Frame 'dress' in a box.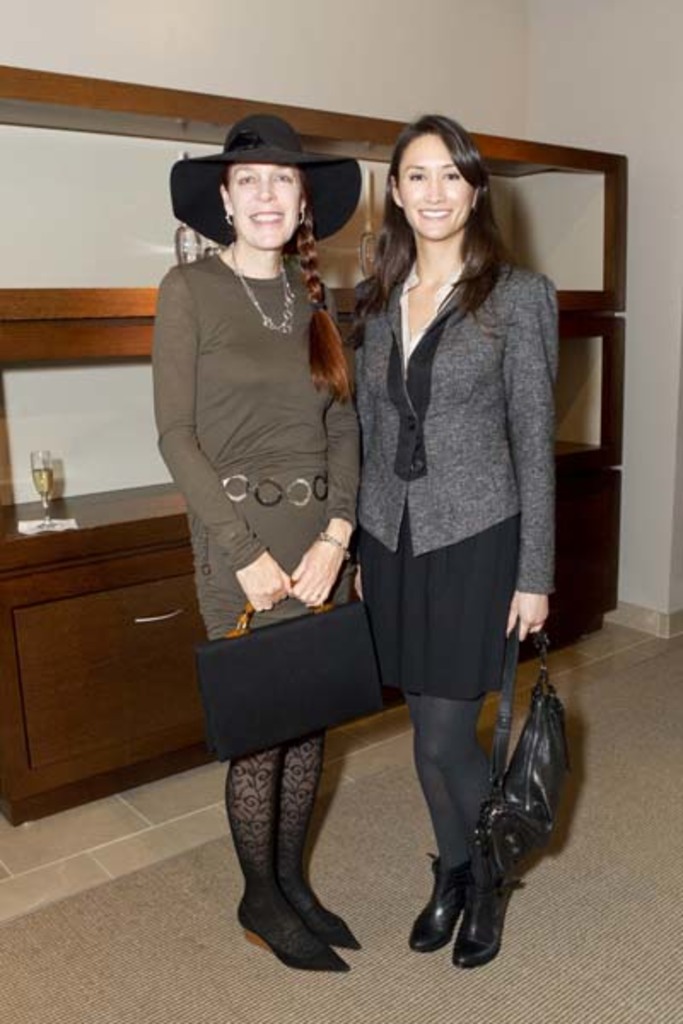
342/232/560/700.
